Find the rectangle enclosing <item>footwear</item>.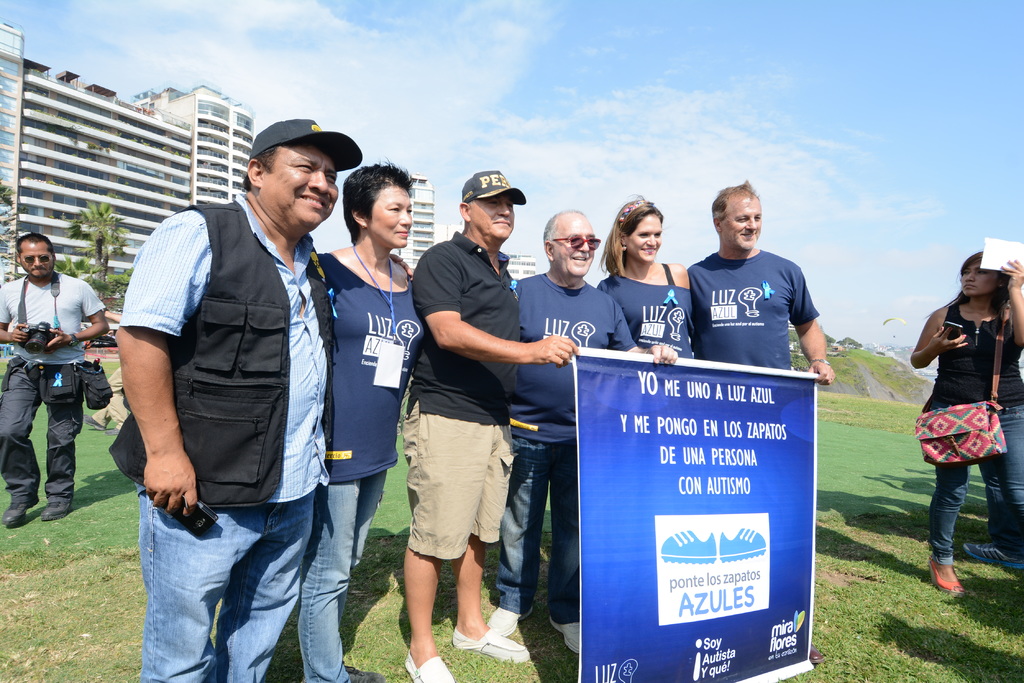
<box>106,427,120,436</box>.
